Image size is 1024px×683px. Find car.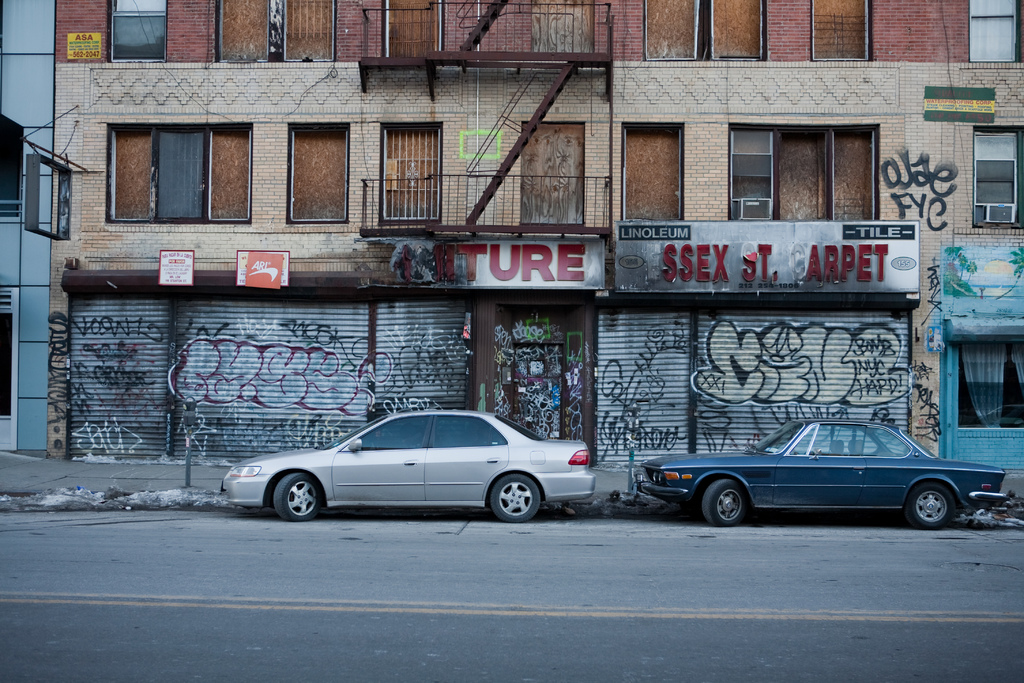
221:410:596:525.
